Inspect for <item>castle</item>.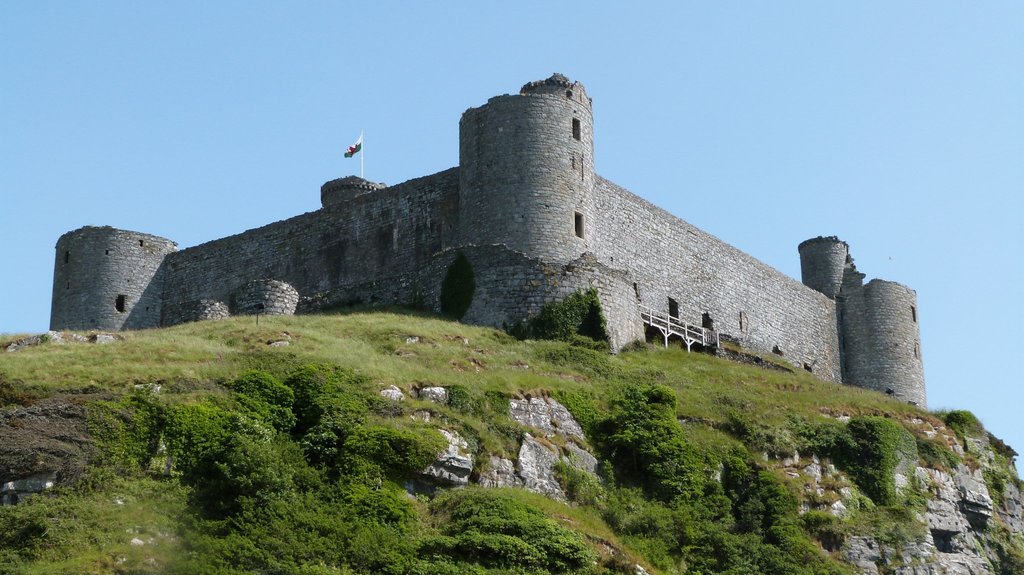
Inspection: region(103, 62, 904, 374).
